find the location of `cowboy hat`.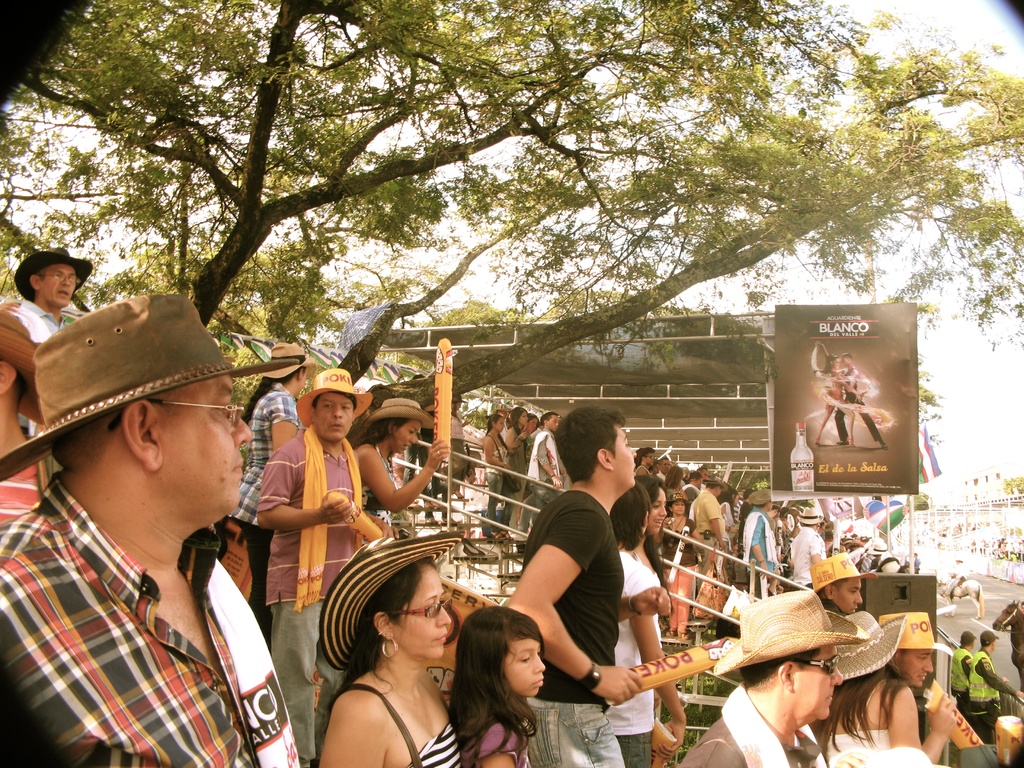
Location: locate(718, 483, 732, 495).
